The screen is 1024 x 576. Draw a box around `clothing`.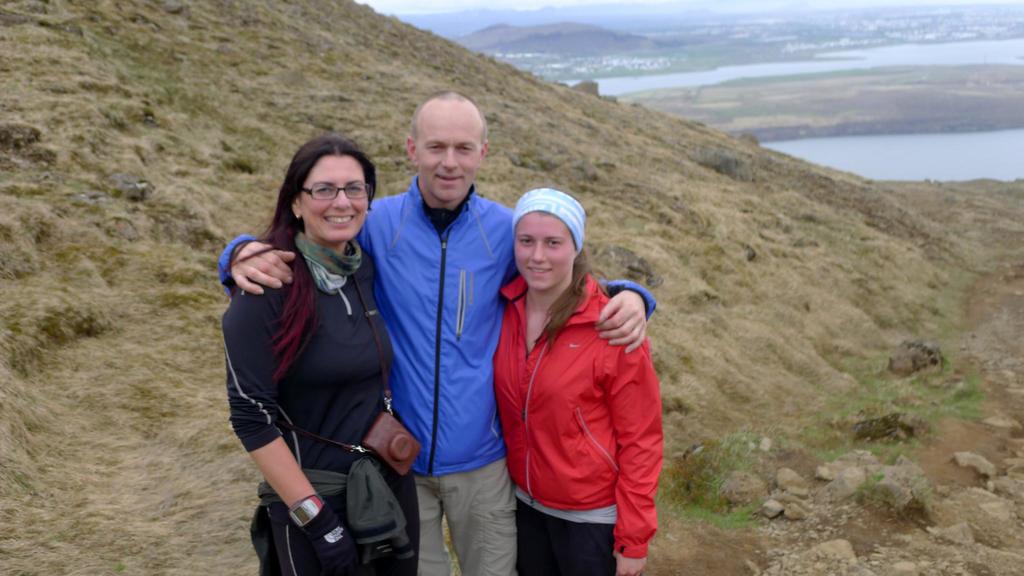
<bbox>498, 258, 670, 544</bbox>.
